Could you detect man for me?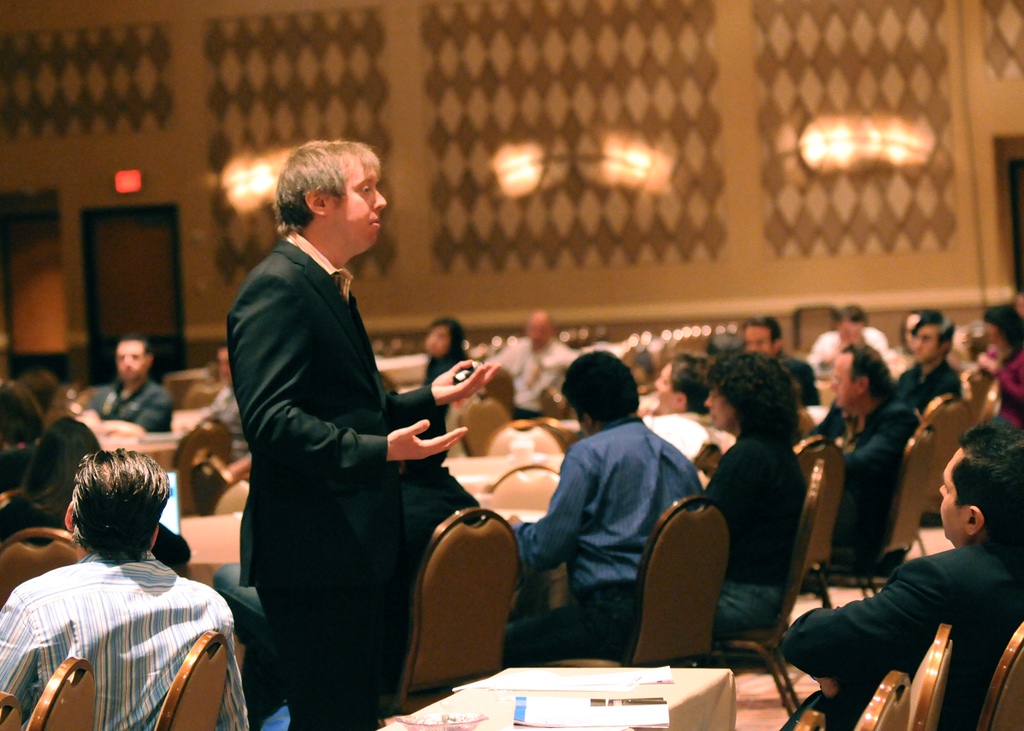
Detection result: (209,100,480,718).
